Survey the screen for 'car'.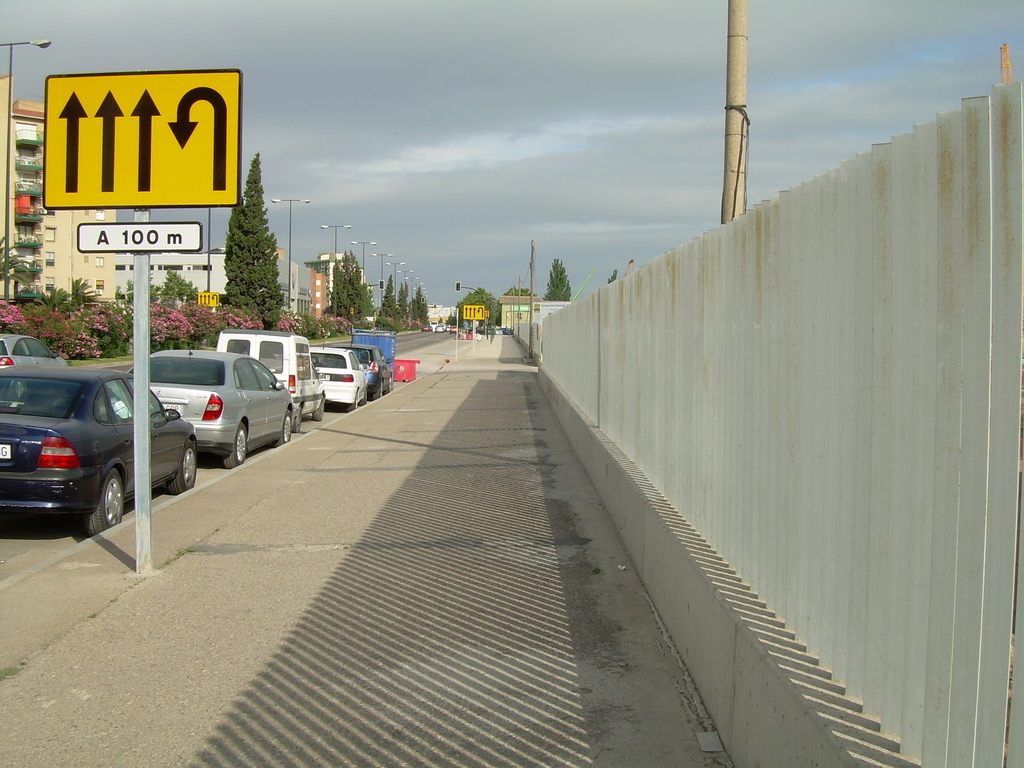
Survey found: locate(420, 324, 430, 330).
